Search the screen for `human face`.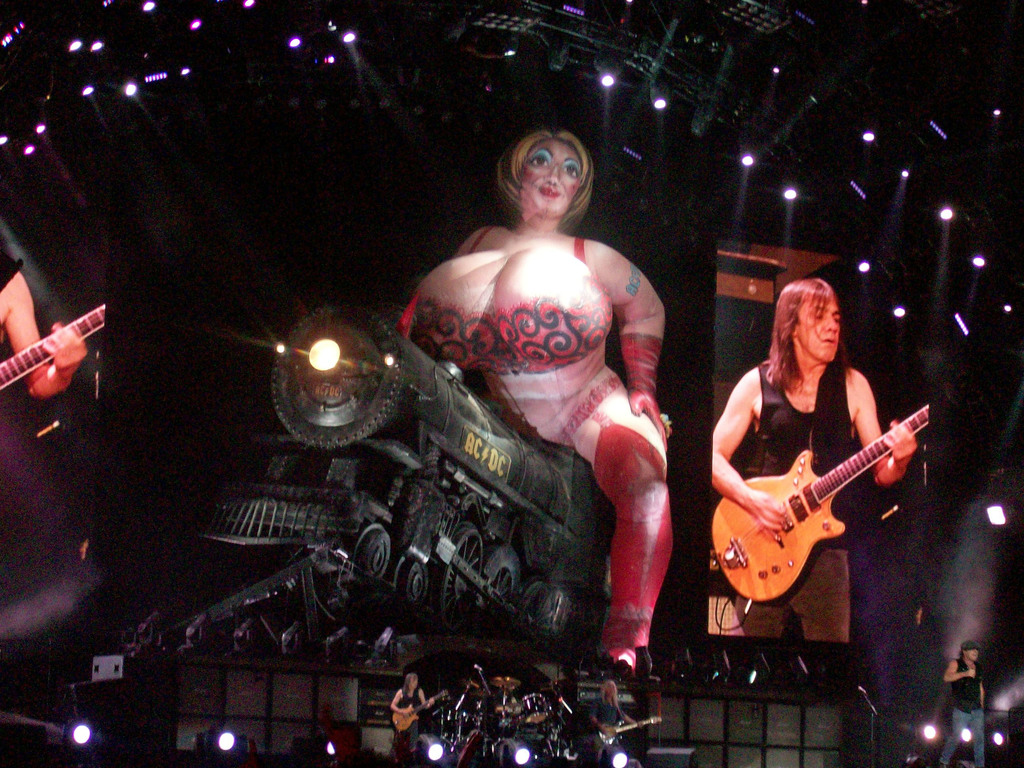
Found at region(520, 140, 583, 217).
